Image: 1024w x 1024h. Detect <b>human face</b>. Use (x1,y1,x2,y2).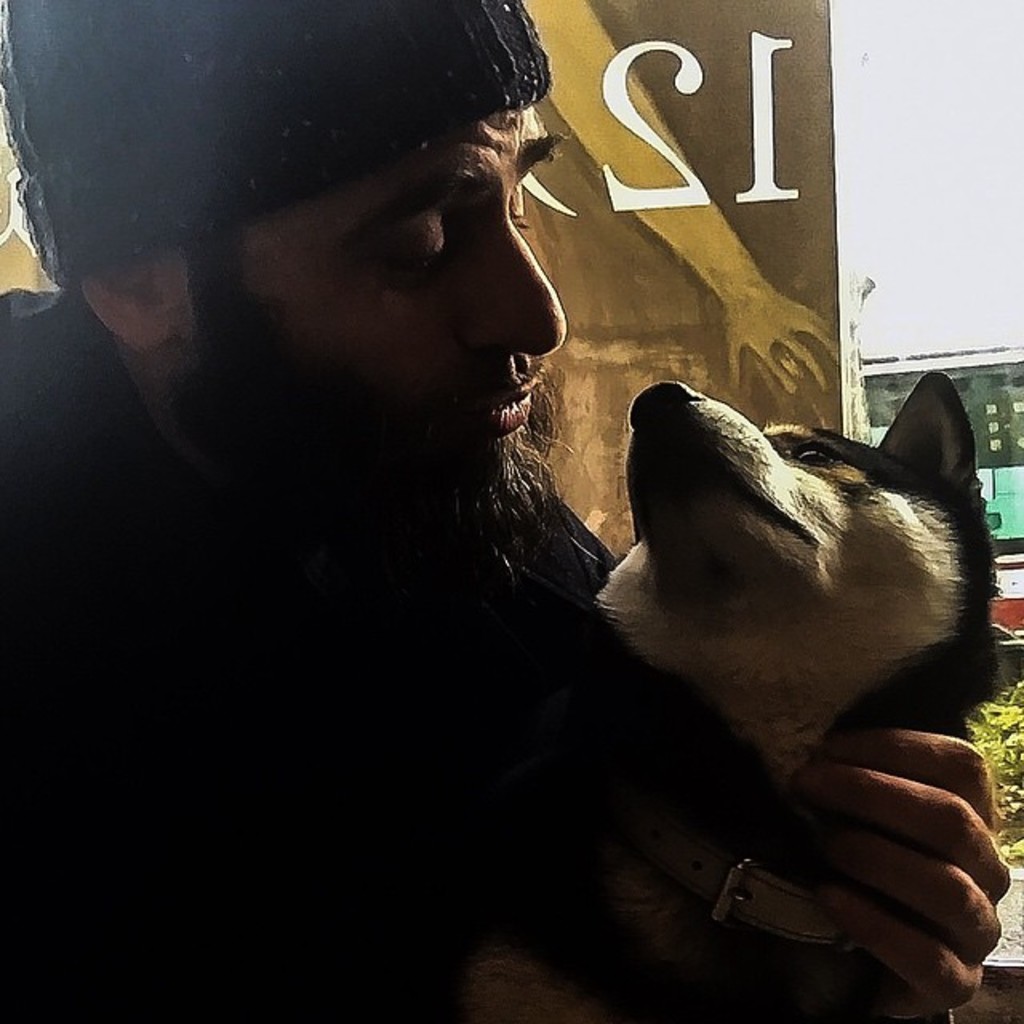
(170,61,566,493).
